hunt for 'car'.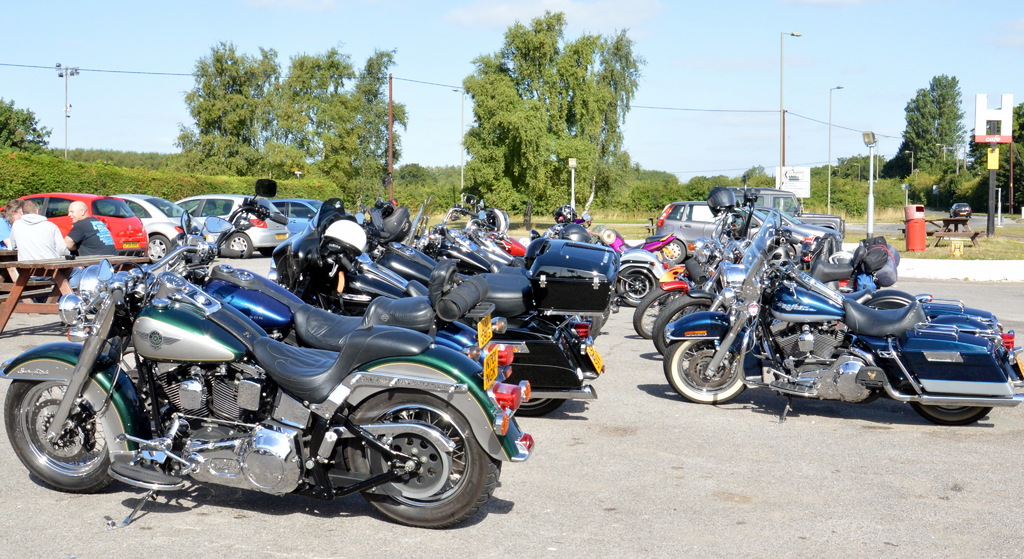
Hunted down at (761,207,845,254).
